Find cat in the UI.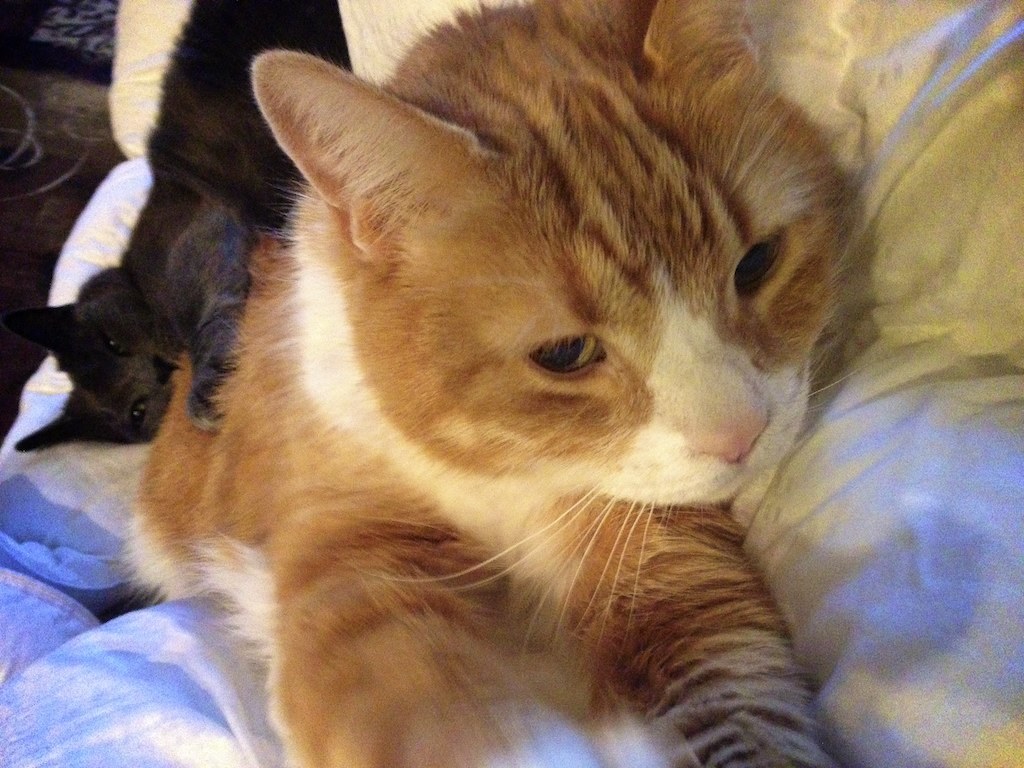
UI element at select_region(116, 0, 863, 767).
